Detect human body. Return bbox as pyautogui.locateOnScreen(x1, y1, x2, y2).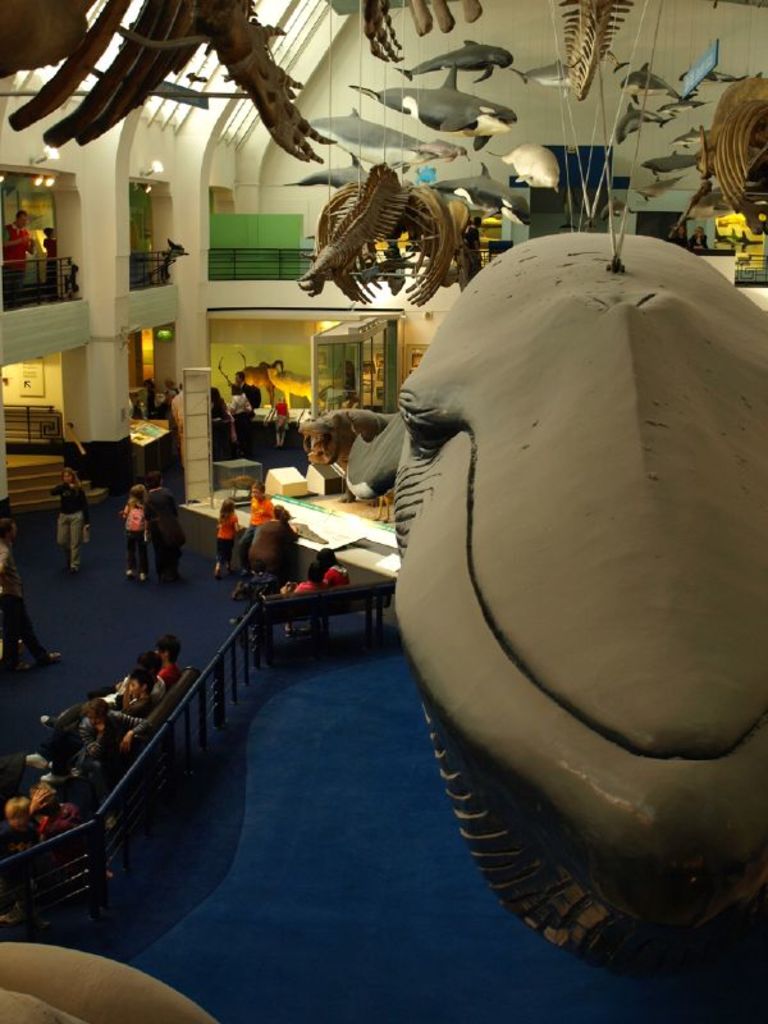
pyautogui.locateOnScreen(323, 571, 364, 617).
